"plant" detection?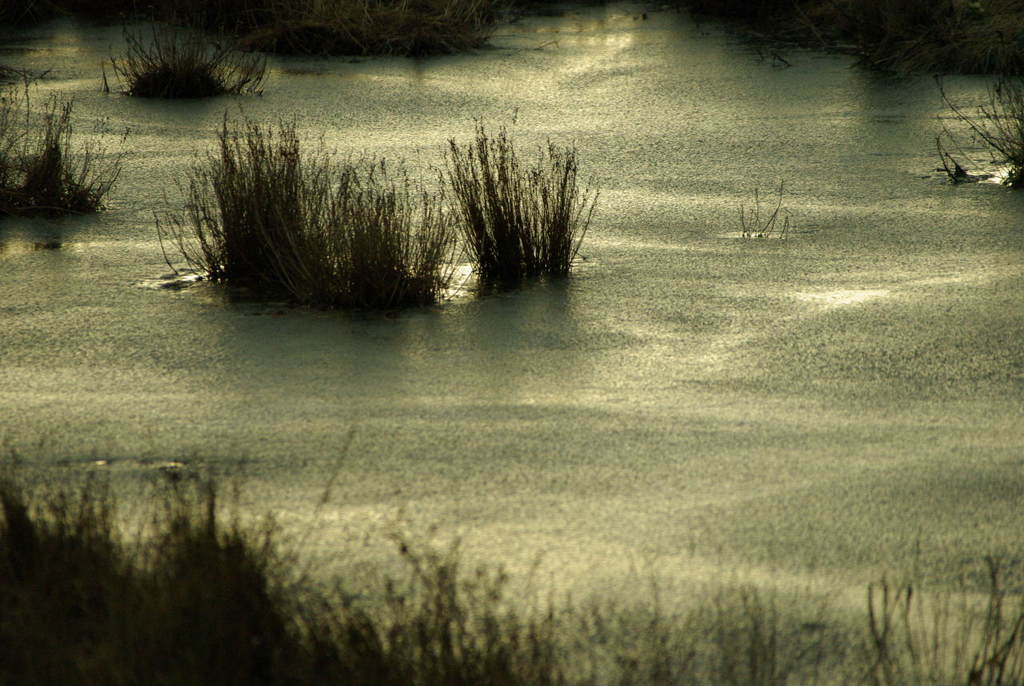
[92, 0, 290, 101]
